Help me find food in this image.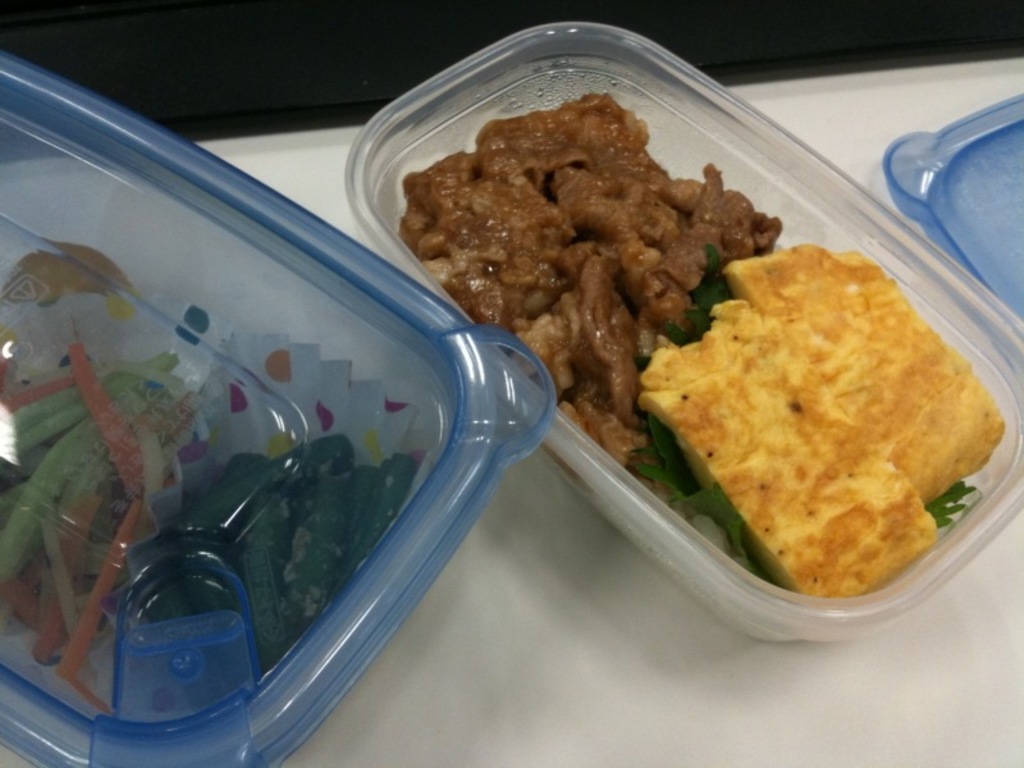
Found it: 0, 244, 411, 718.
